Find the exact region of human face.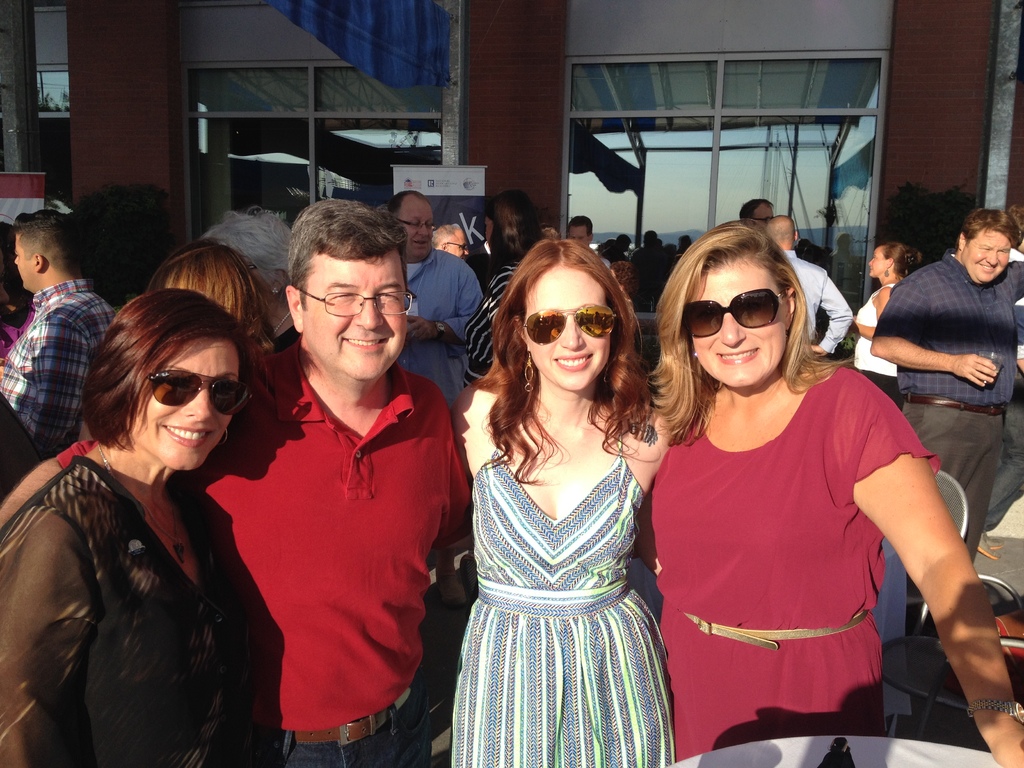
Exact region: region(403, 204, 435, 257).
